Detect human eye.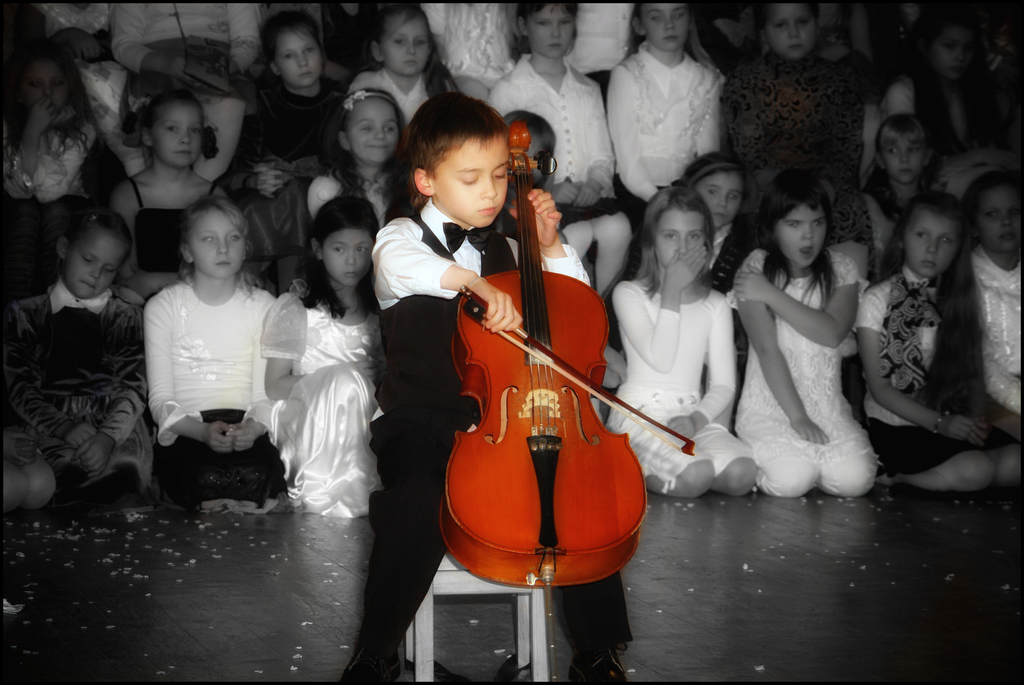
Detected at [917,230,929,240].
